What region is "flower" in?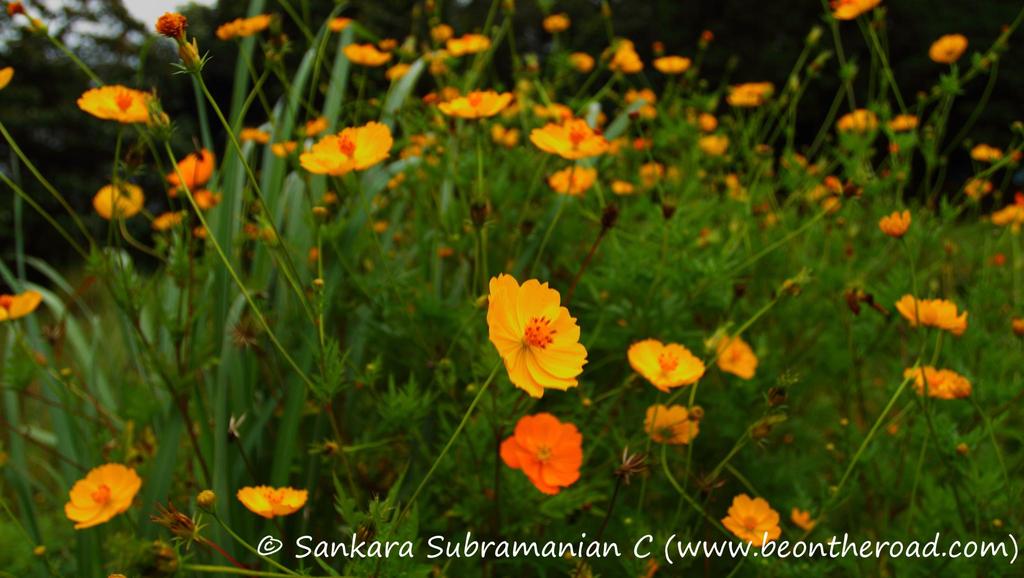
964 180 989 201.
